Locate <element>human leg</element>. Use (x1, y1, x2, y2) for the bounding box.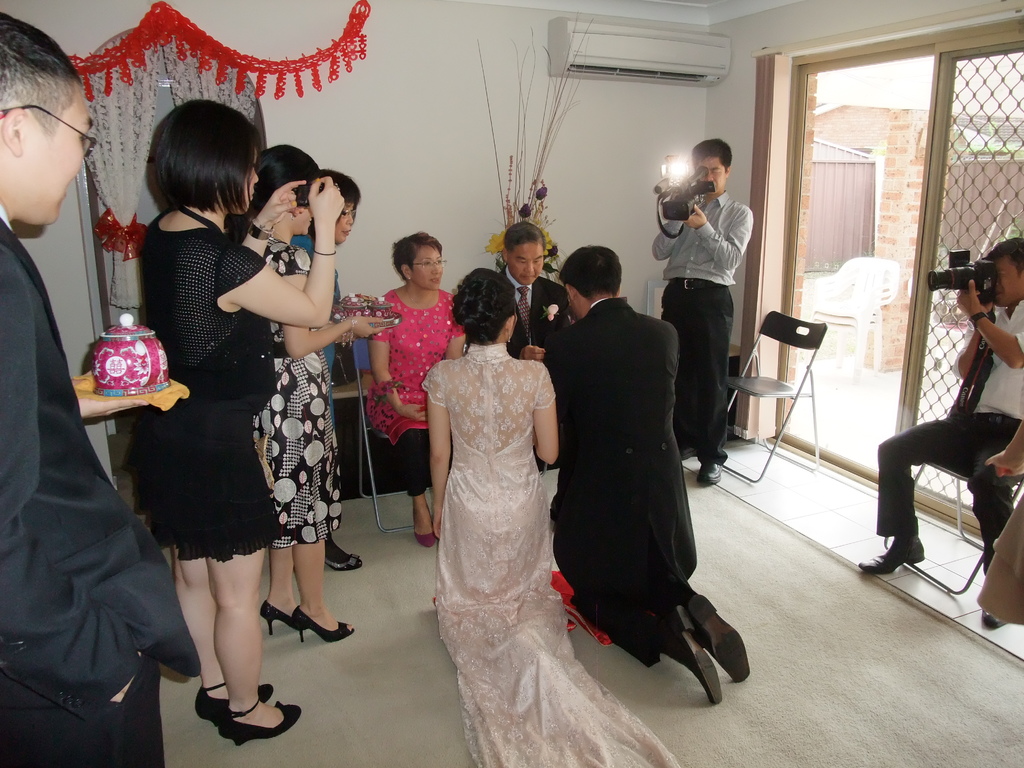
(366, 381, 431, 547).
